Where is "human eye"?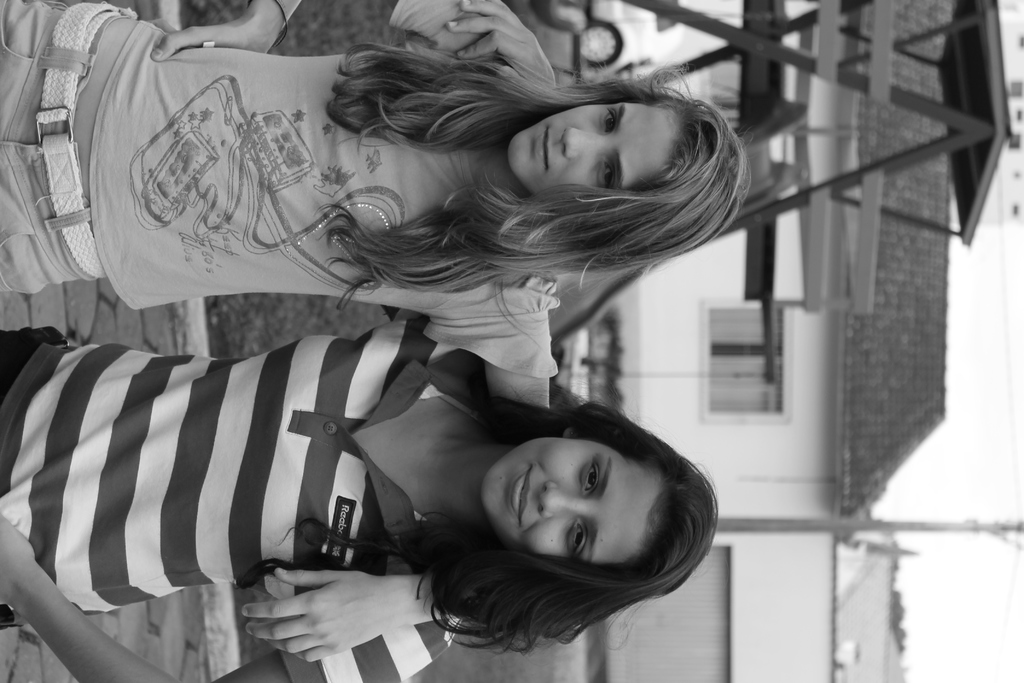
565/518/591/561.
